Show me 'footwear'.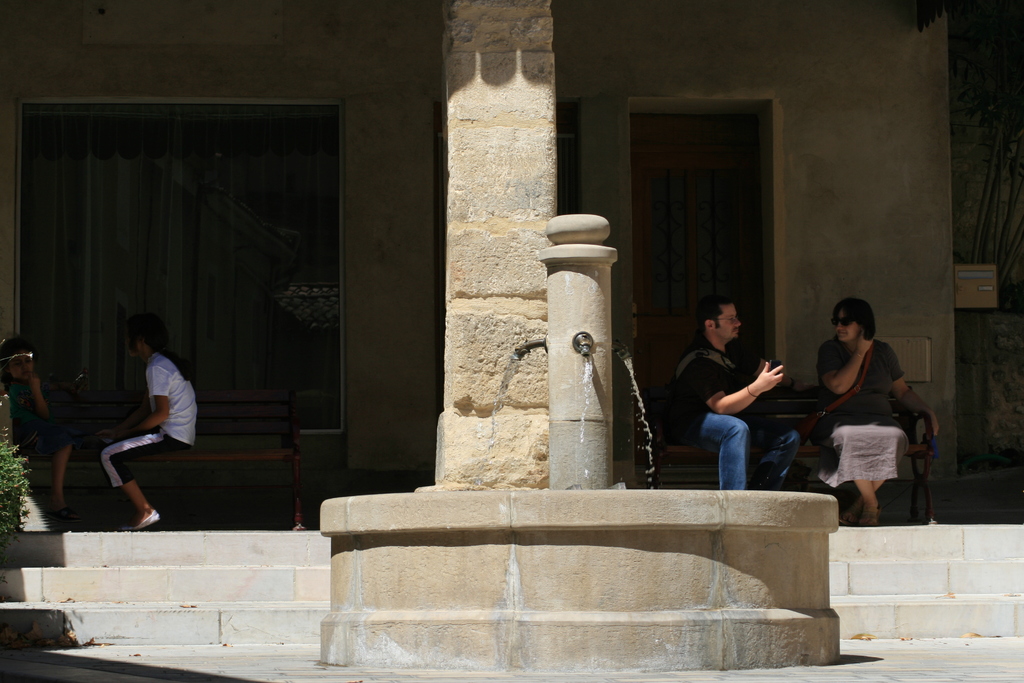
'footwear' is here: BBox(123, 507, 158, 532).
